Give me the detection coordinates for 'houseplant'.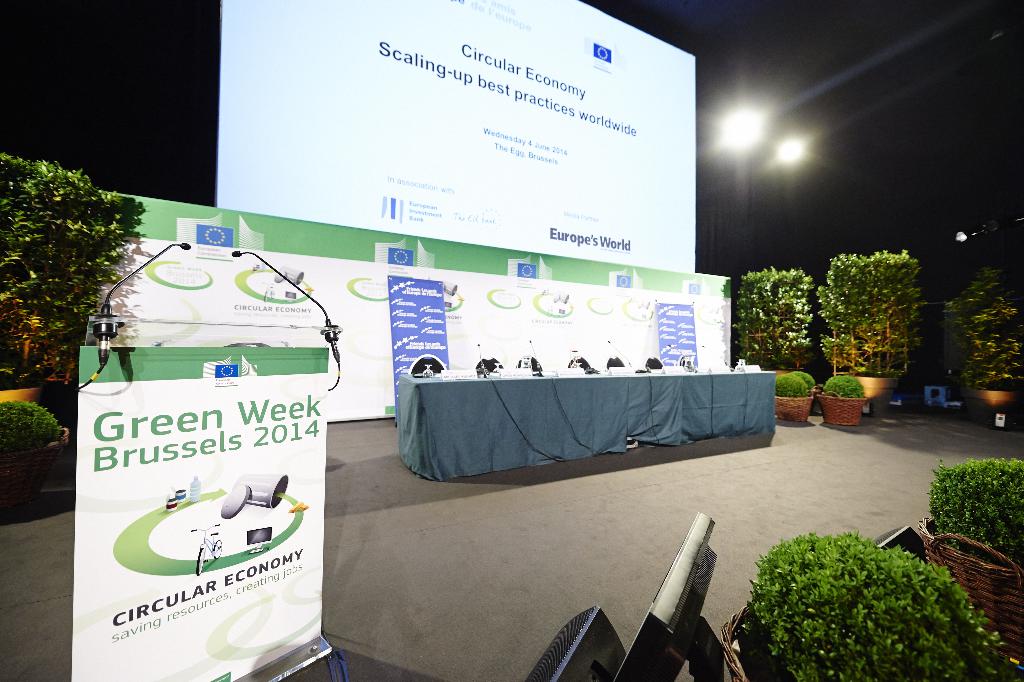
(0, 399, 60, 498).
